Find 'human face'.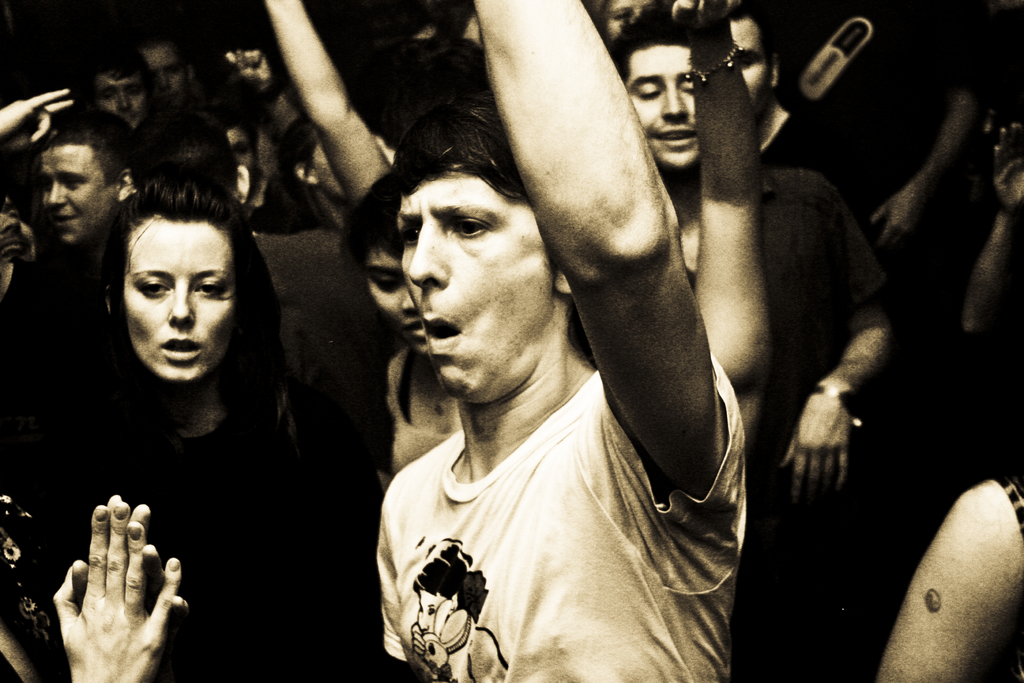
386,165,550,406.
